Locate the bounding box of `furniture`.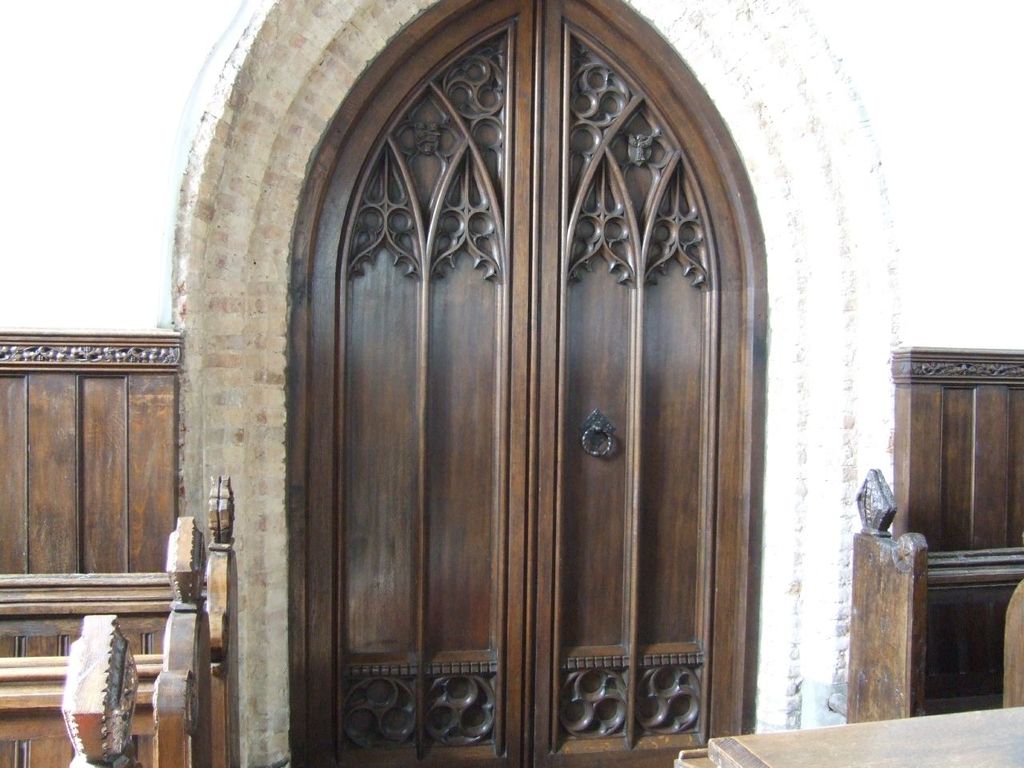
Bounding box: BBox(0, 478, 246, 766).
